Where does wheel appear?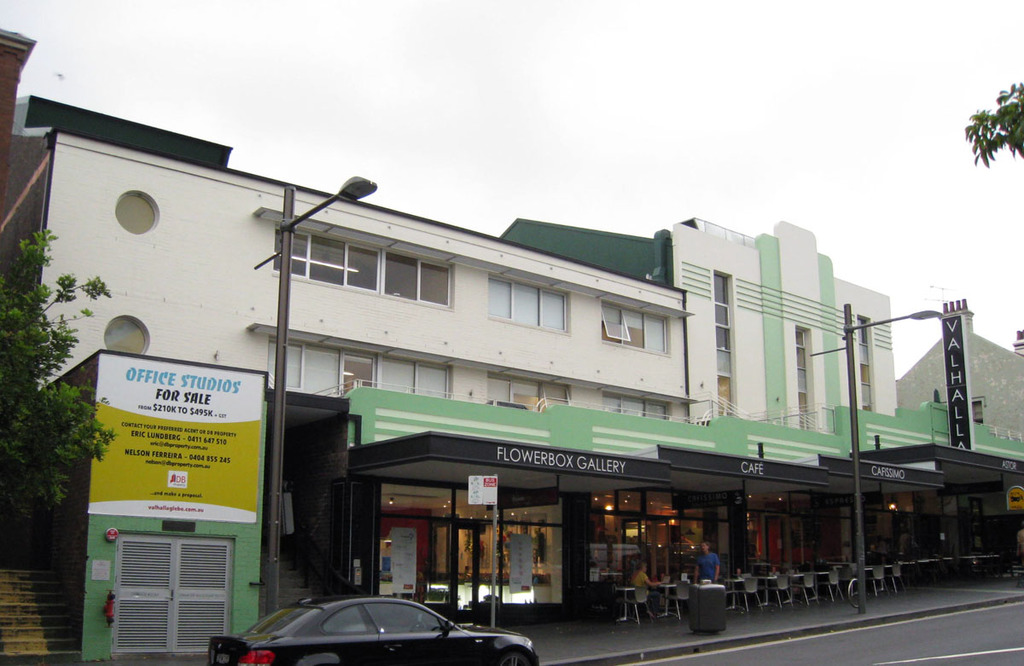
Appears at Rect(496, 649, 525, 665).
